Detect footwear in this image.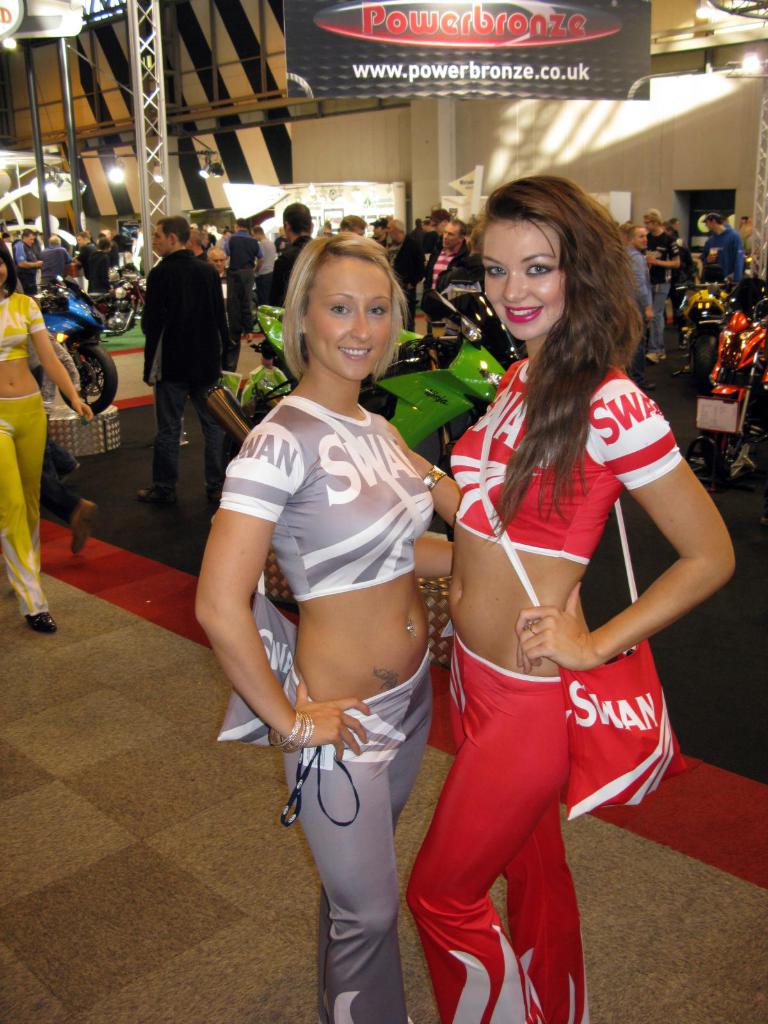
Detection: x1=68 y1=496 x2=100 y2=559.
